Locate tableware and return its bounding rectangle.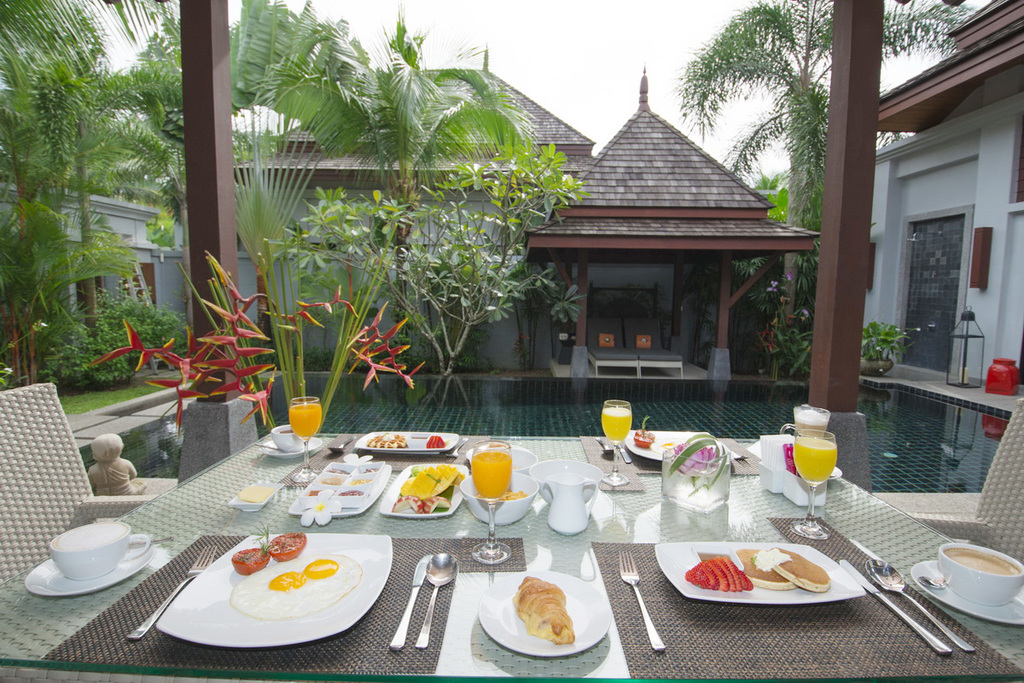
[x1=448, y1=468, x2=525, y2=526].
